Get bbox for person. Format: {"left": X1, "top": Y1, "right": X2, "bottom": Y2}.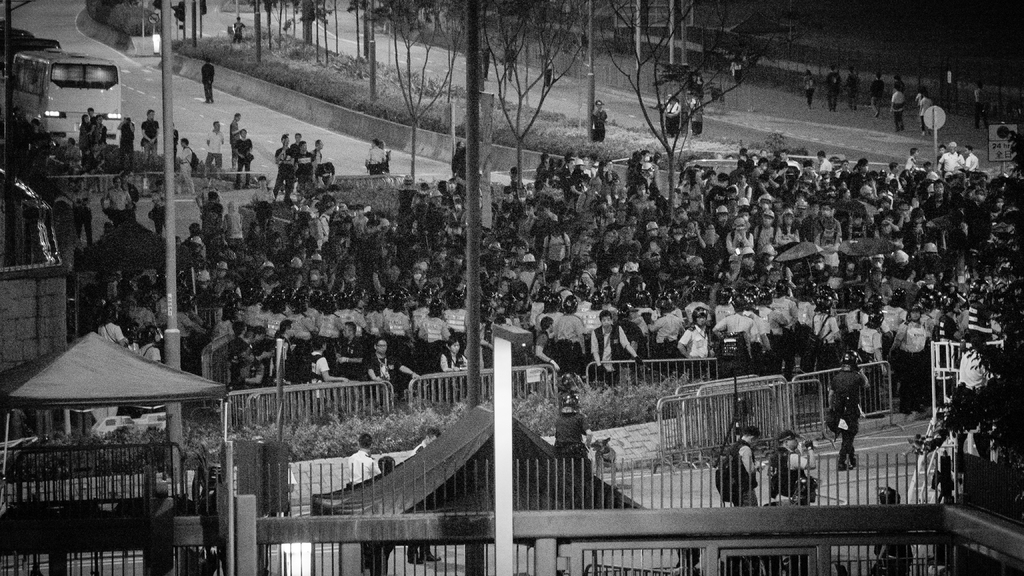
{"left": 543, "top": 47, "right": 552, "bottom": 89}.
